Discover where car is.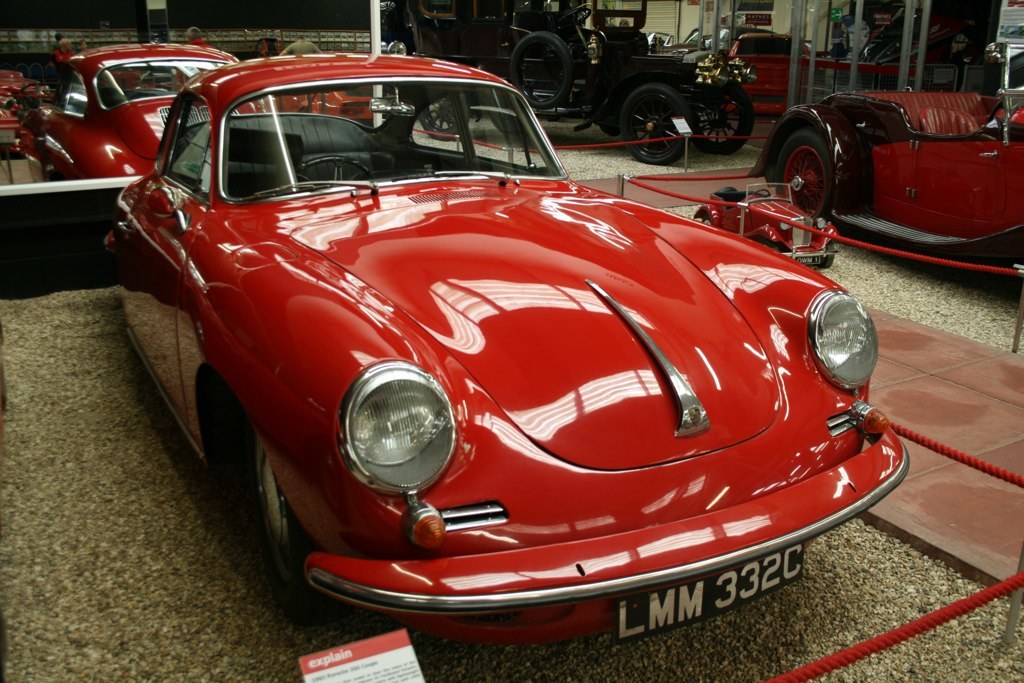
Discovered at (left=691, top=183, right=842, bottom=269).
